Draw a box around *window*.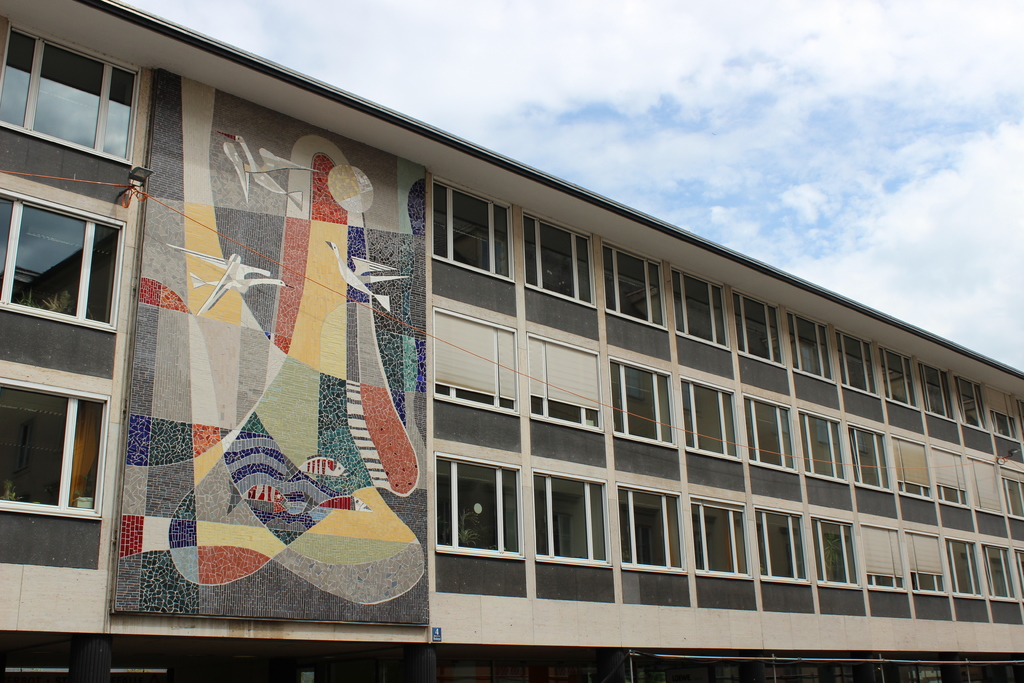
locate(0, 17, 142, 167).
